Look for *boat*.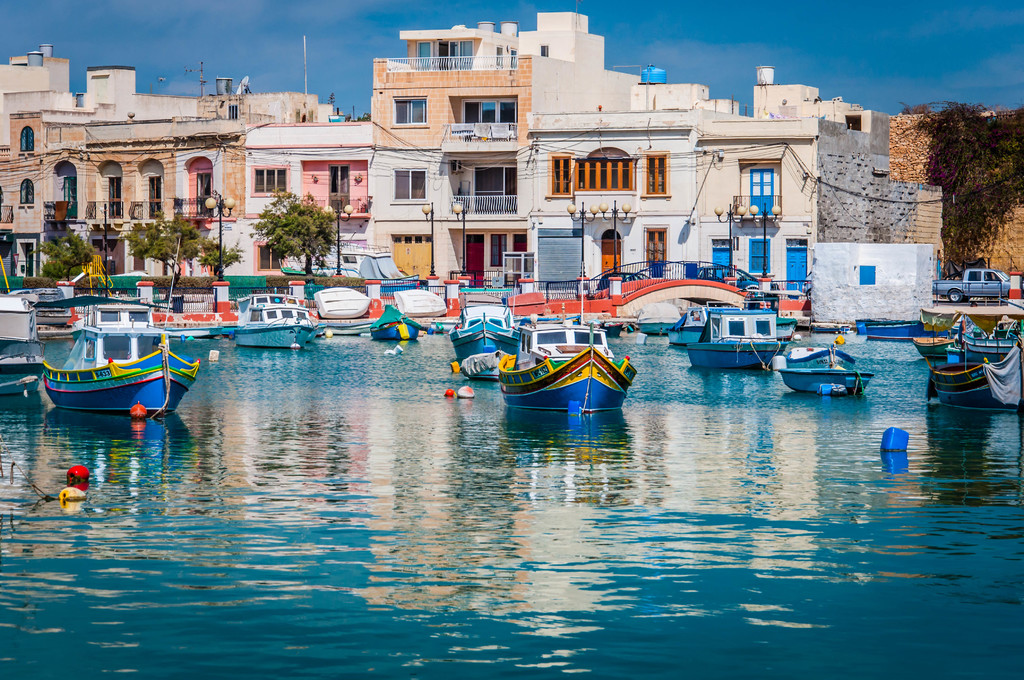
Found: left=230, top=291, right=320, bottom=350.
